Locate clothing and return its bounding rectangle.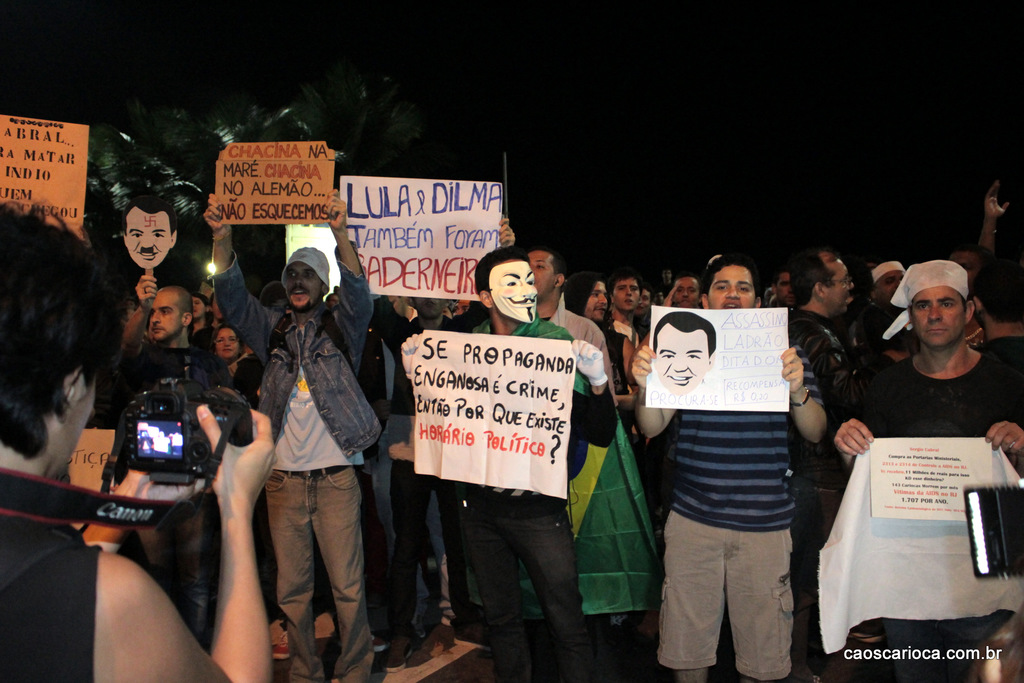
655 339 835 677.
